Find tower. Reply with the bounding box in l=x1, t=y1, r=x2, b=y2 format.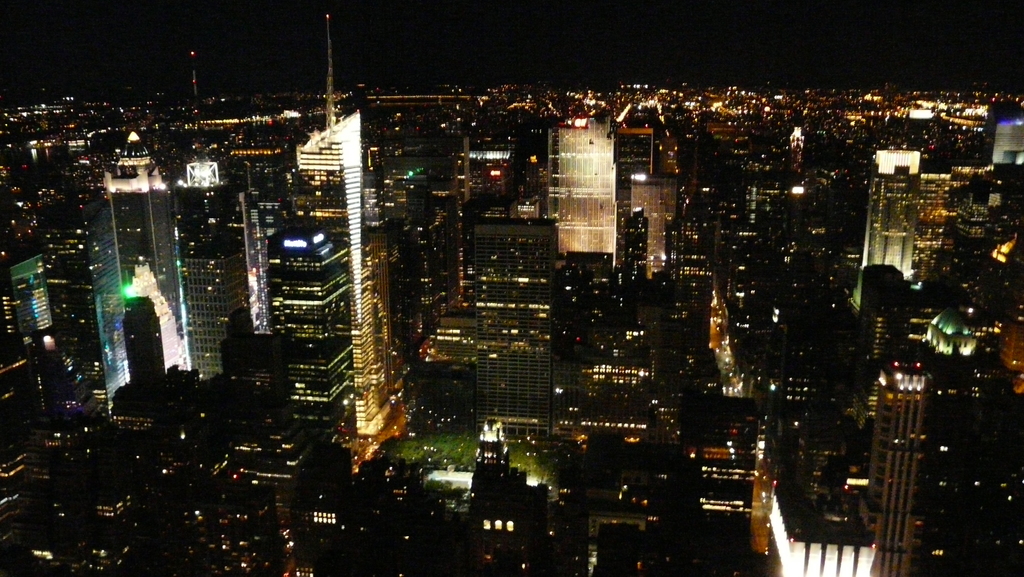
l=291, t=438, r=357, b=576.
